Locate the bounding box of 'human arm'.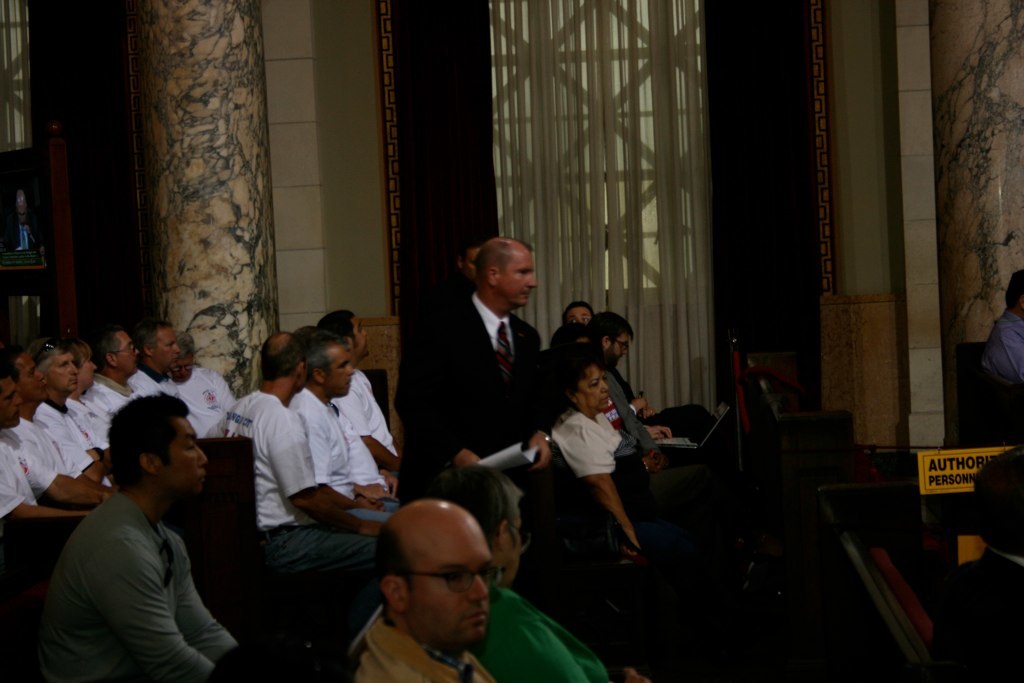
Bounding box: (9,449,110,507).
